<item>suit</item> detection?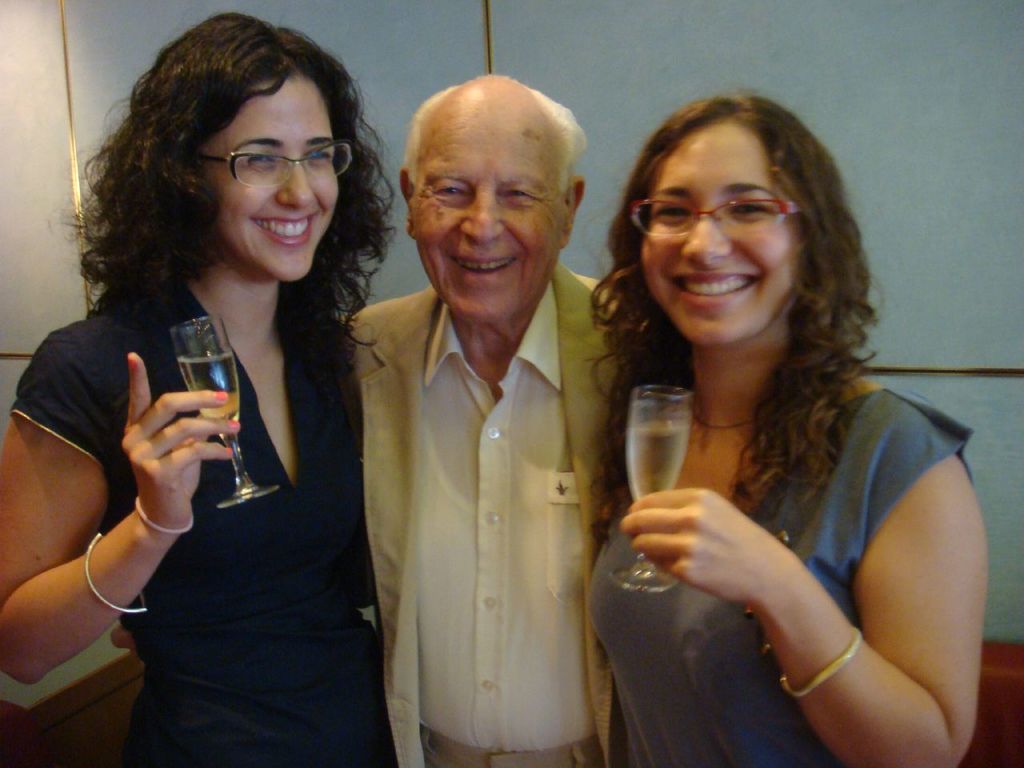
<box>359,202,614,762</box>
